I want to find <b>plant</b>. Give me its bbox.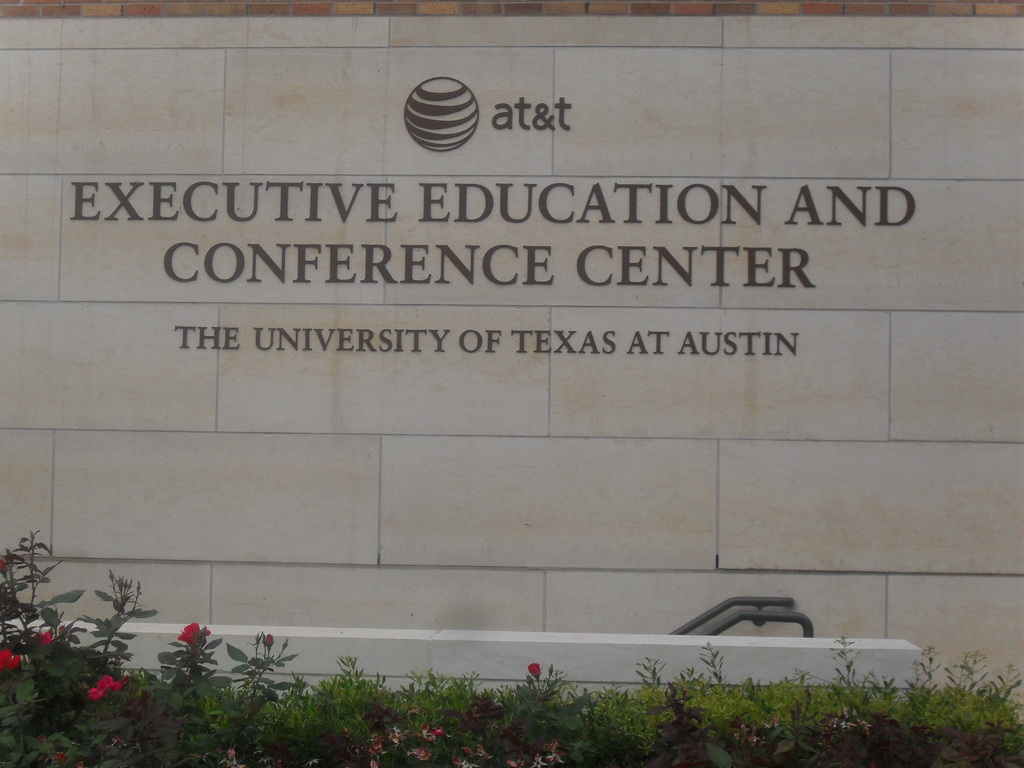
detection(78, 659, 144, 765).
